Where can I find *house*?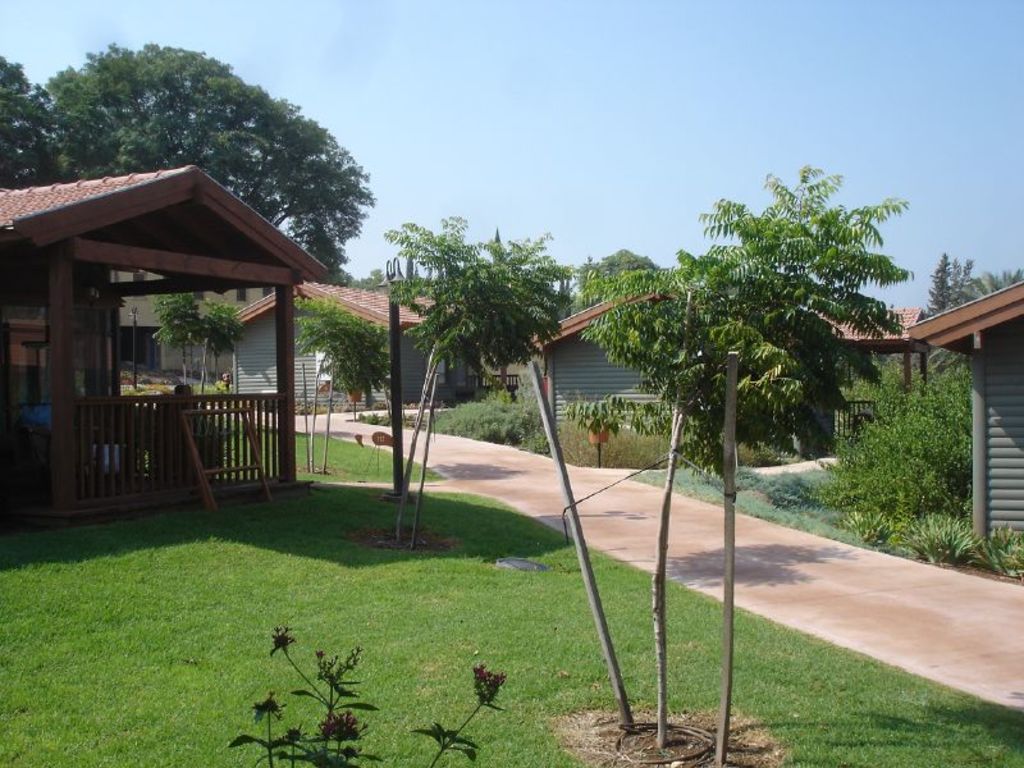
You can find it at region(225, 280, 488, 408).
